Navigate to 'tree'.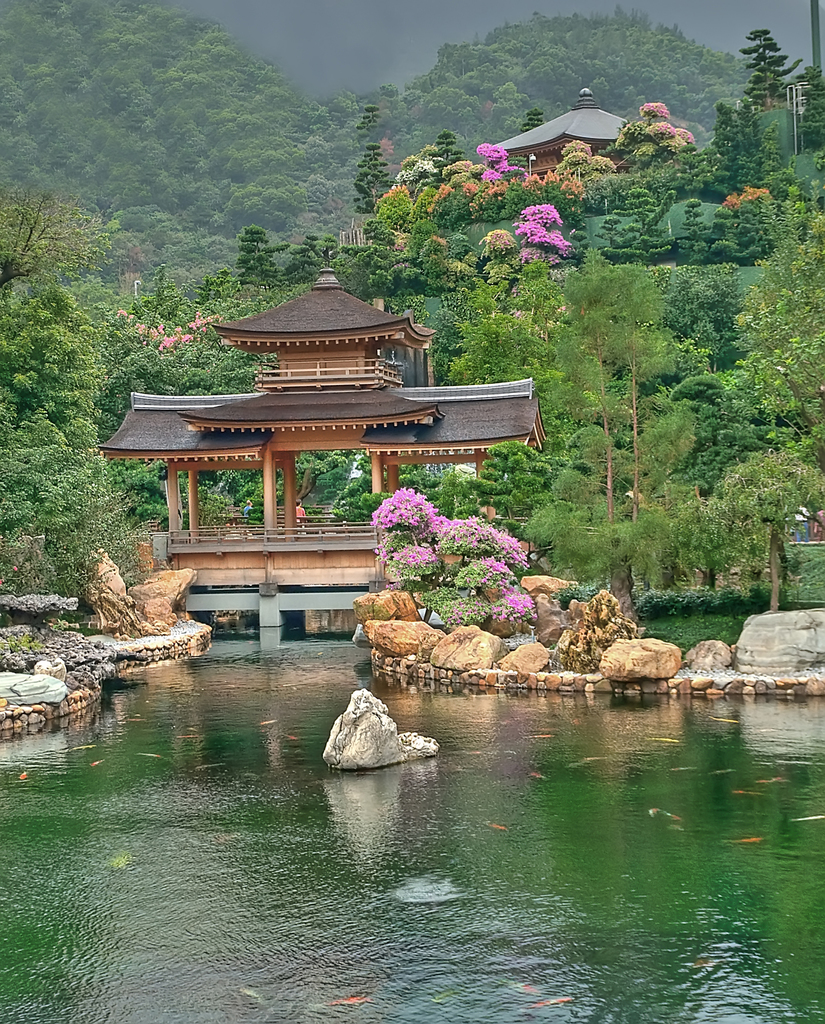
Navigation target: bbox=[452, 227, 466, 262].
